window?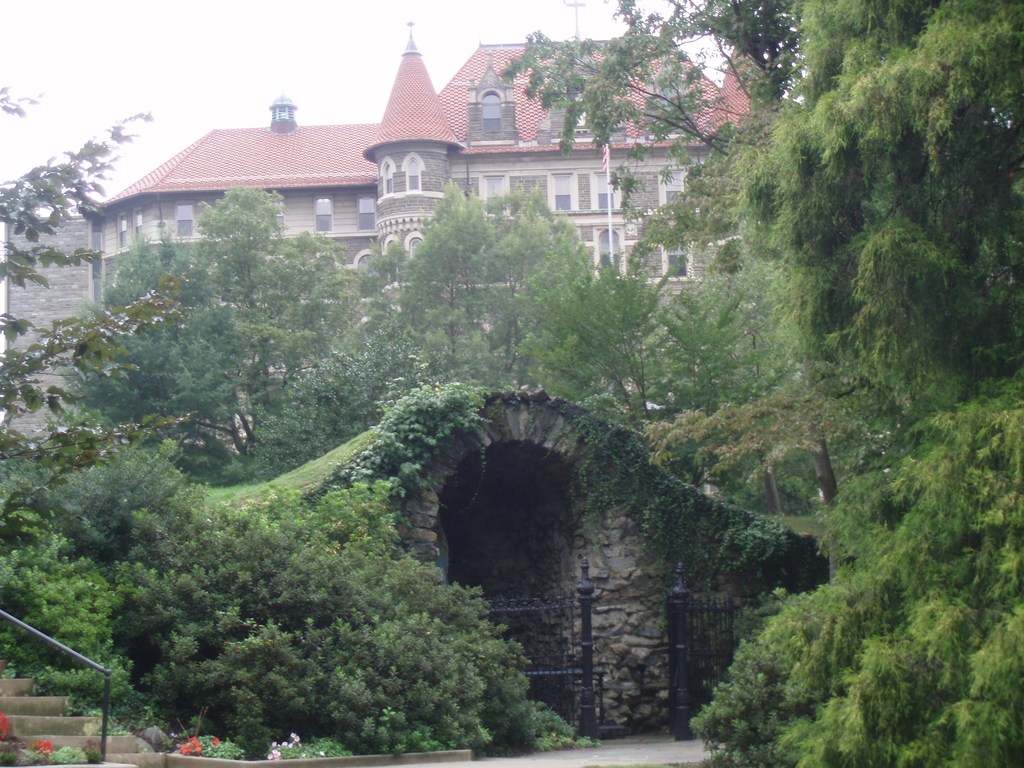
136:213:144:241
